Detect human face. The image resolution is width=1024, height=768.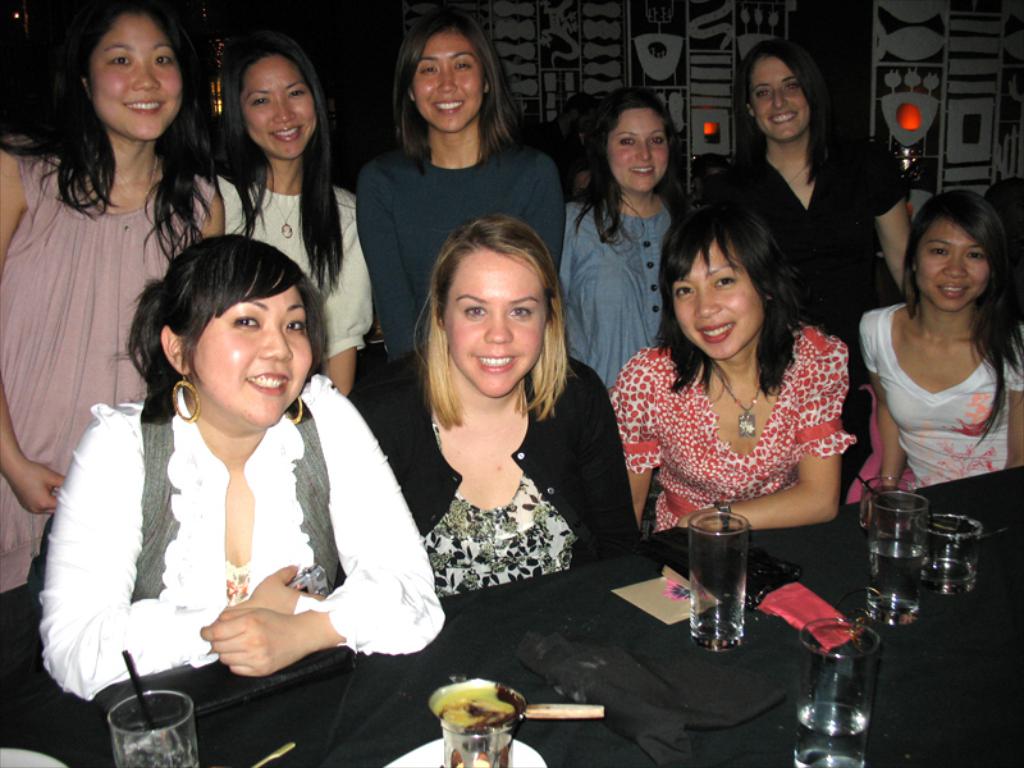
193,288,312,433.
